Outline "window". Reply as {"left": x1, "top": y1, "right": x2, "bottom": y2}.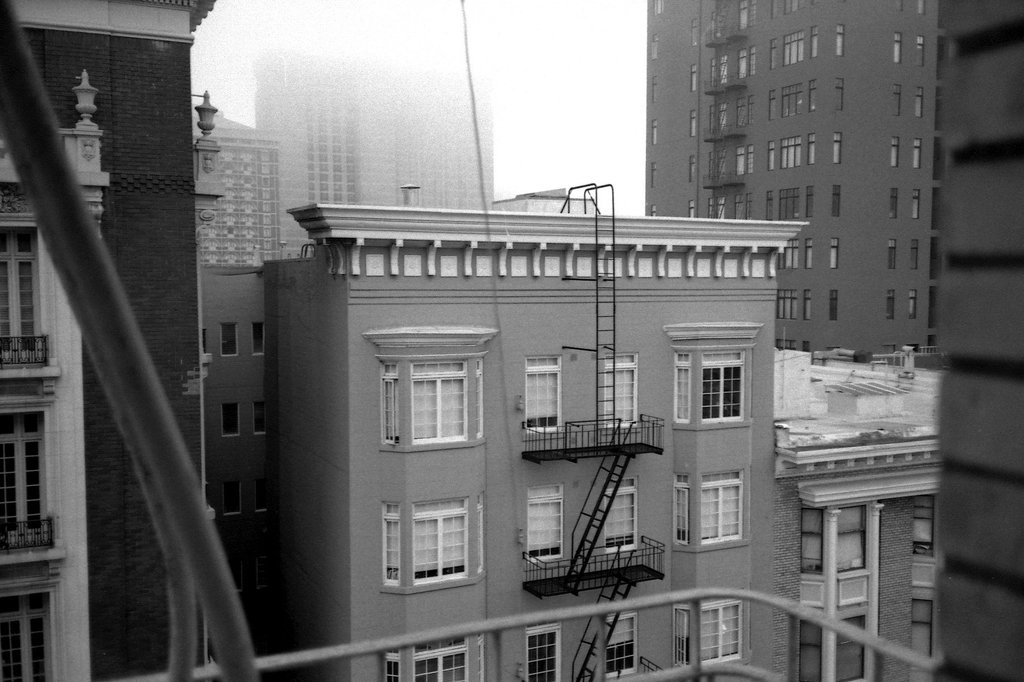
{"left": 527, "top": 482, "right": 563, "bottom": 562}.
